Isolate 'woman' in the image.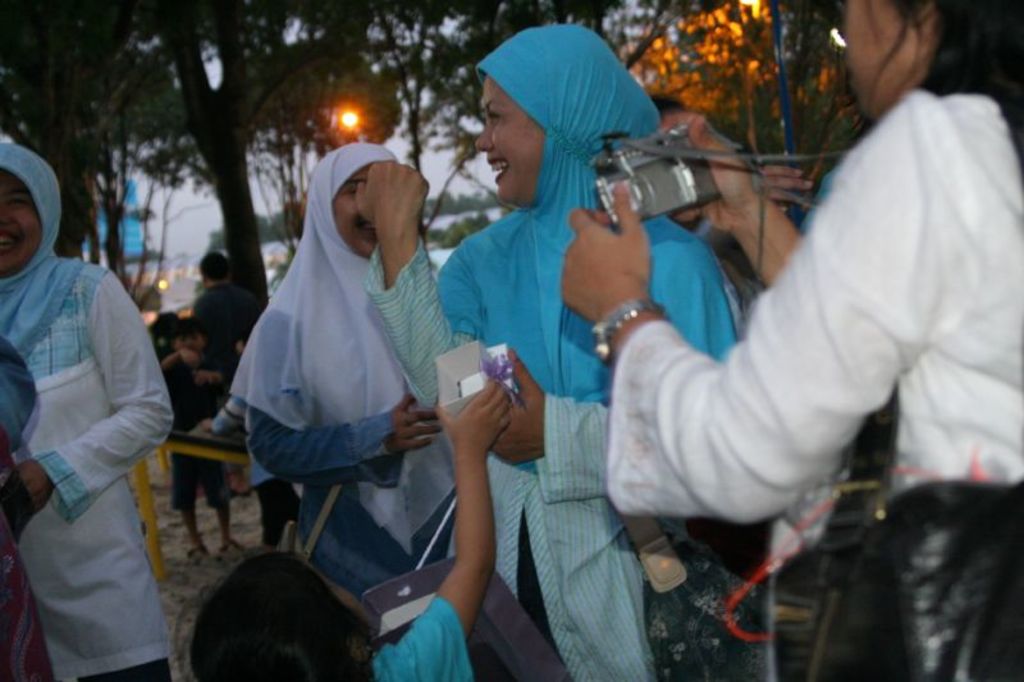
Isolated region: [357, 26, 741, 681].
